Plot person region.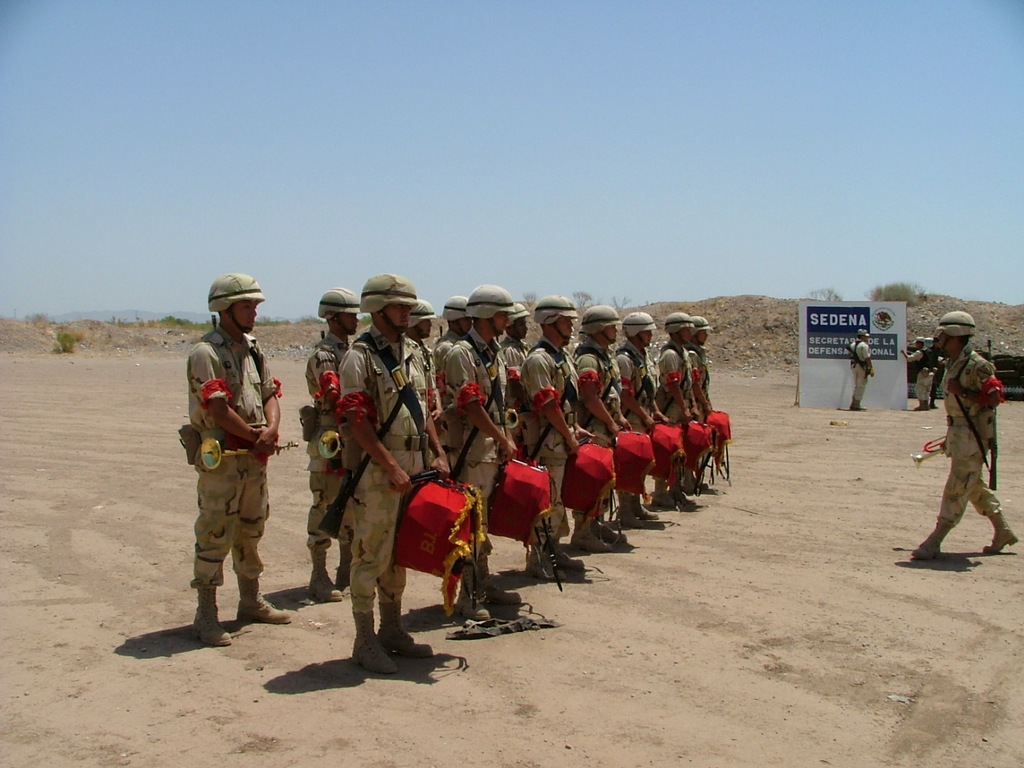
Plotted at [left=651, top=304, right=715, bottom=510].
